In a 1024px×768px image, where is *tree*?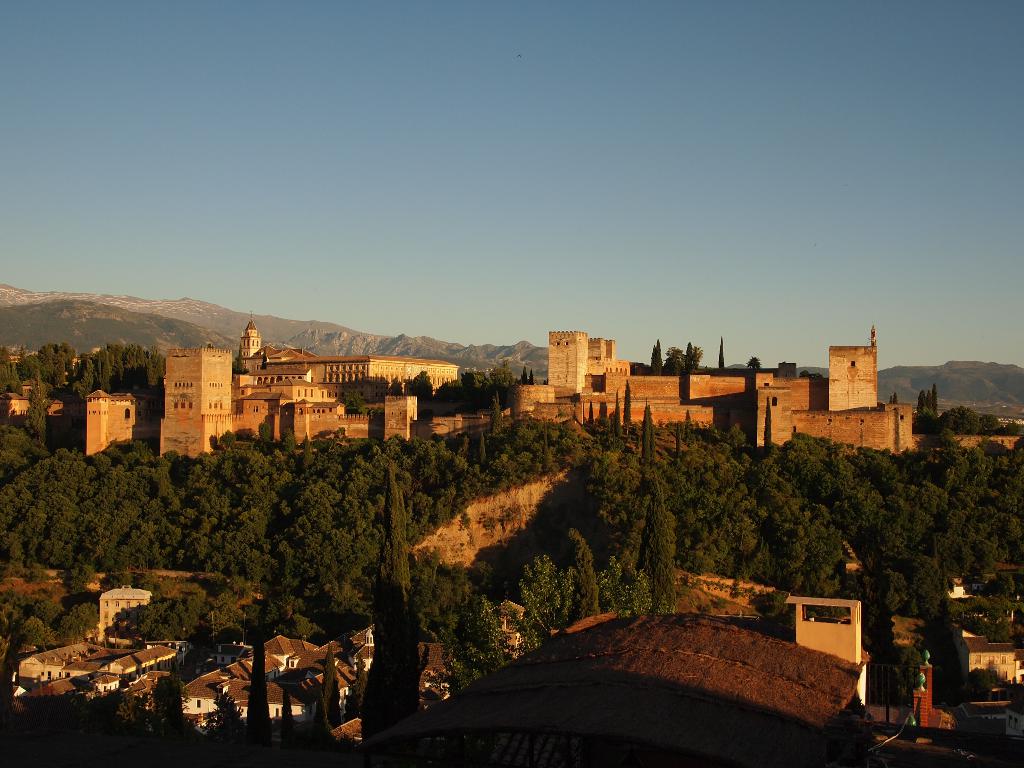
l=650, t=338, r=661, b=378.
